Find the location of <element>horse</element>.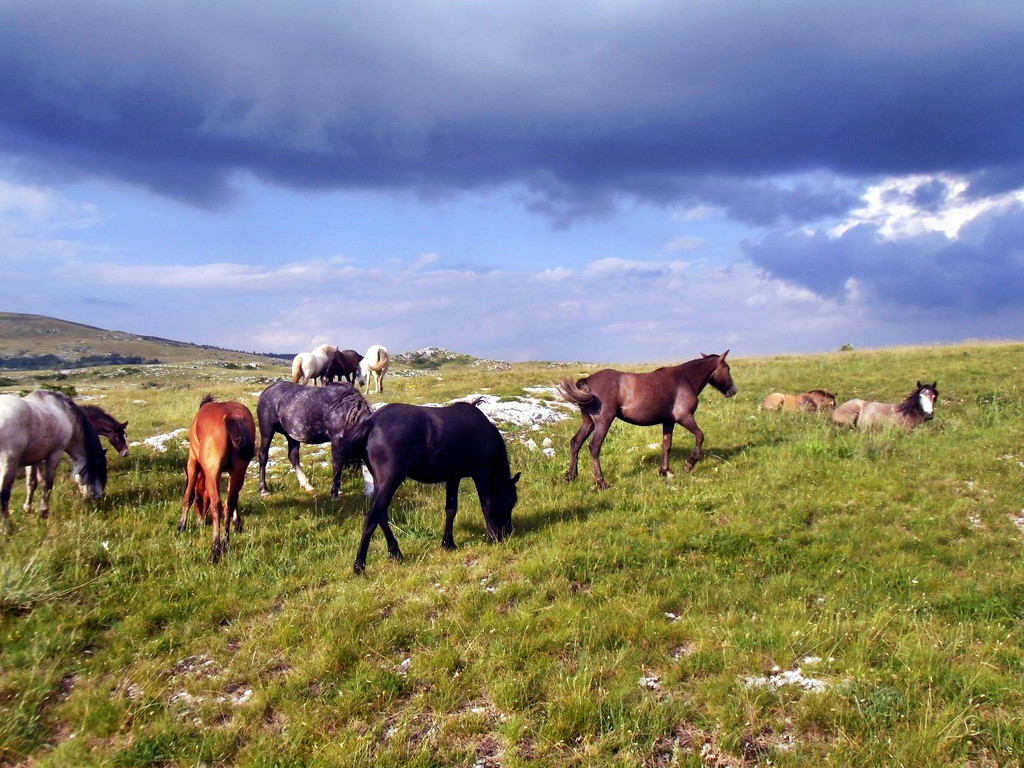
Location: (x1=360, y1=342, x2=392, y2=390).
